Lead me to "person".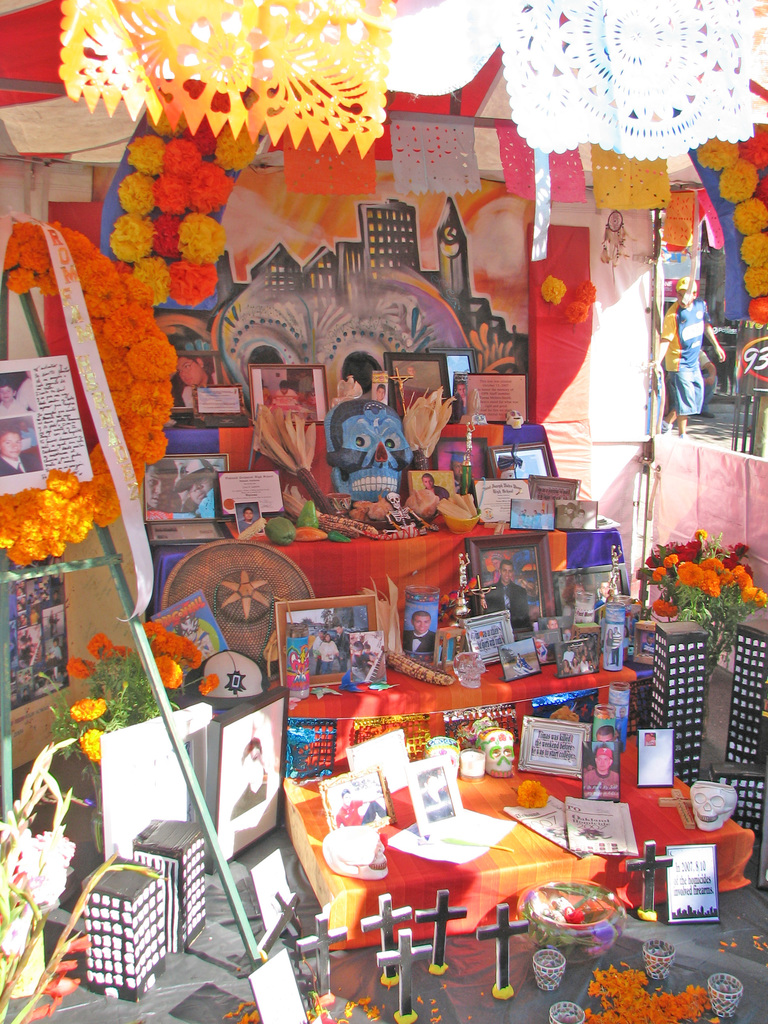
Lead to <bbox>580, 739, 618, 794</bbox>.
